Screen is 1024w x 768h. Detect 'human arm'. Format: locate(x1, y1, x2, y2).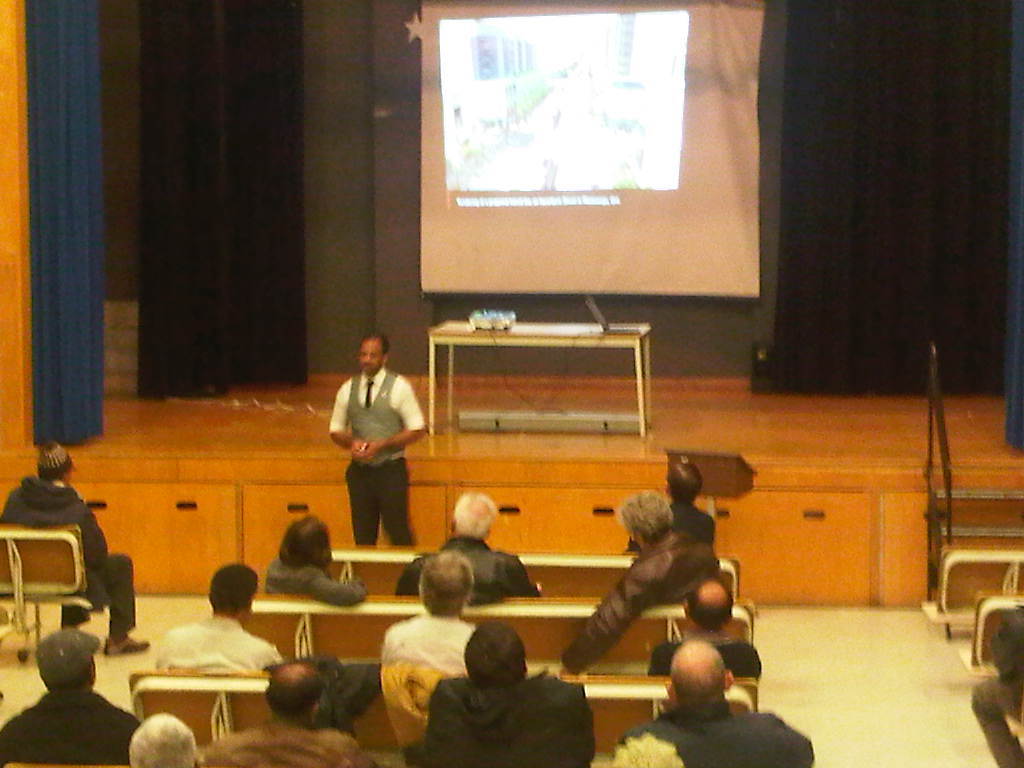
locate(295, 560, 367, 610).
